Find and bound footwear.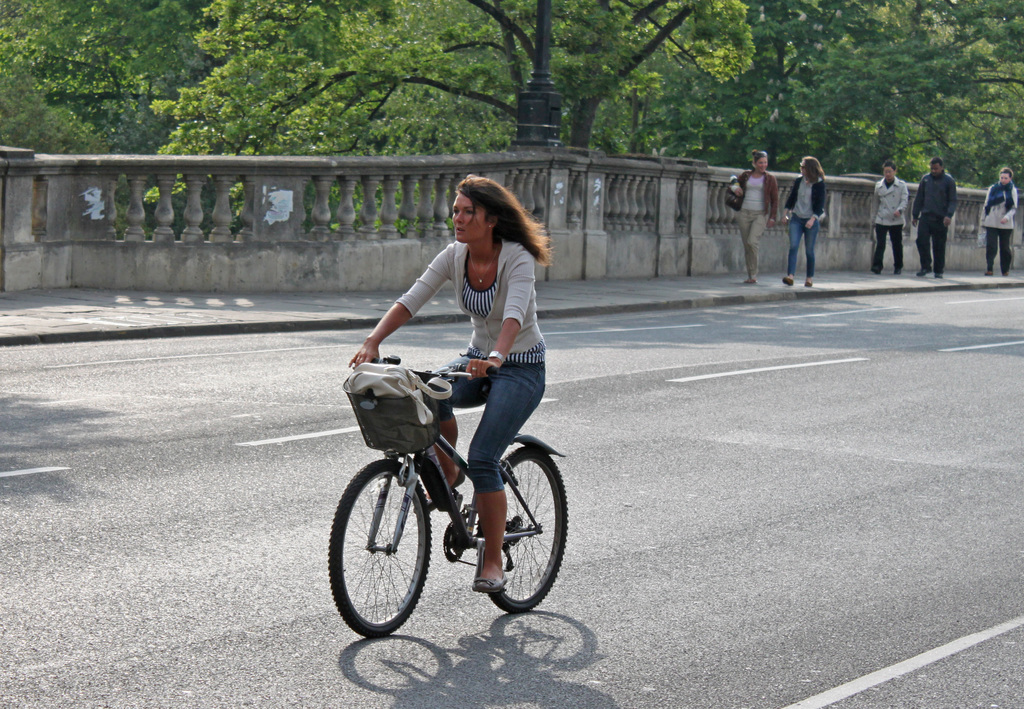
Bound: 915,266,931,276.
